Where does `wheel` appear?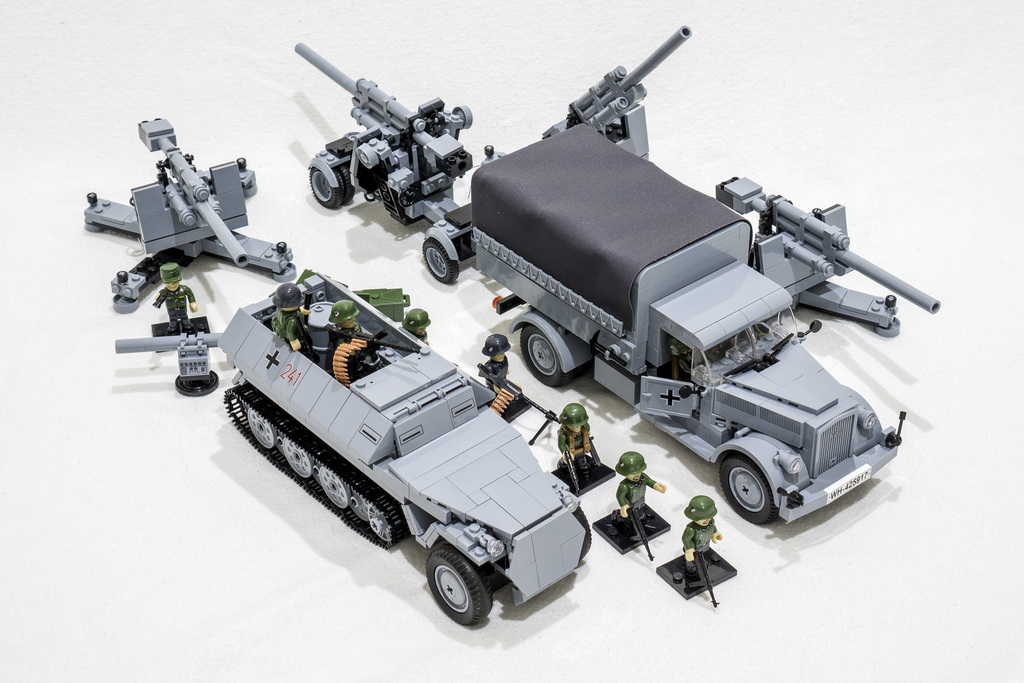
Appears at bbox(337, 170, 360, 201).
